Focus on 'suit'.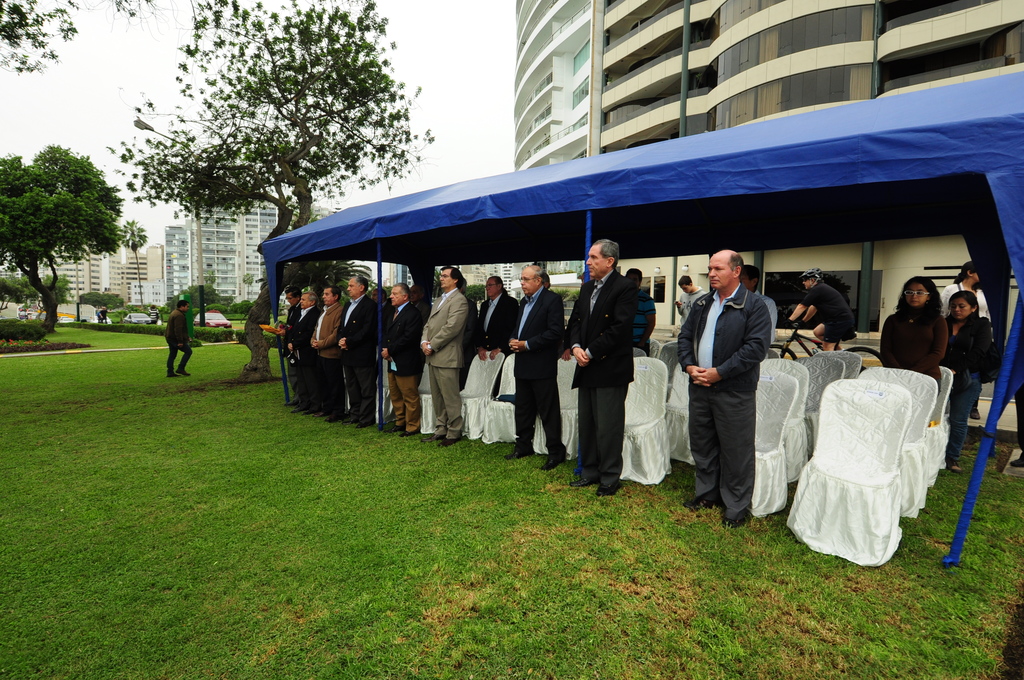
Focused at {"left": 378, "top": 300, "right": 420, "bottom": 432}.
